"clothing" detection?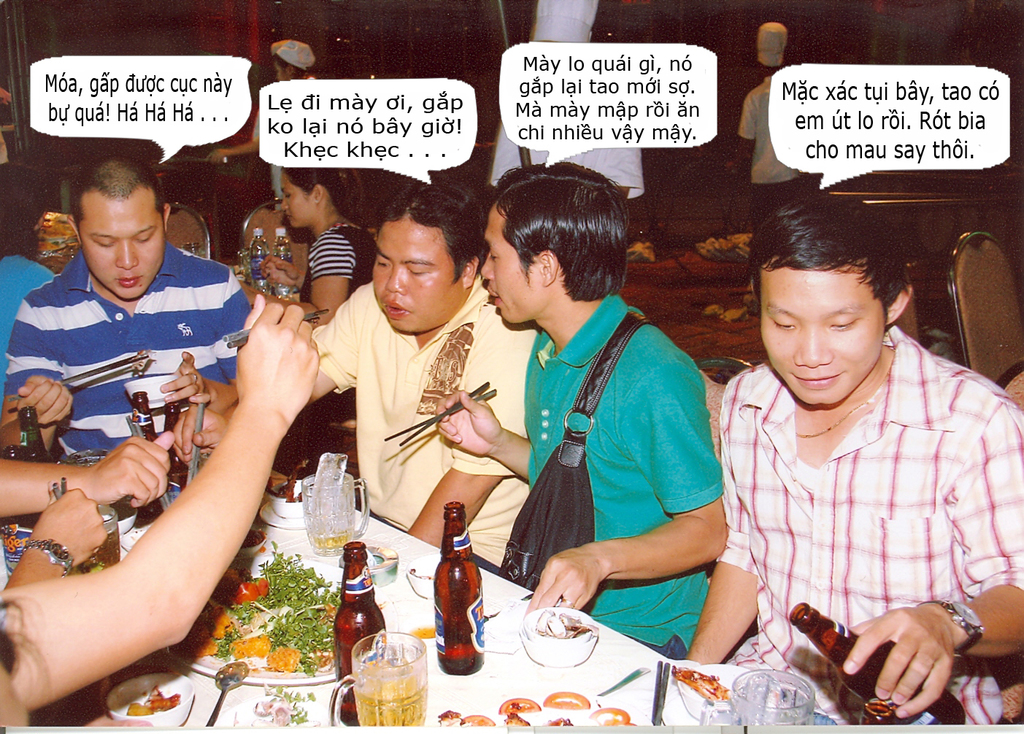
region(528, 284, 731, 671)
